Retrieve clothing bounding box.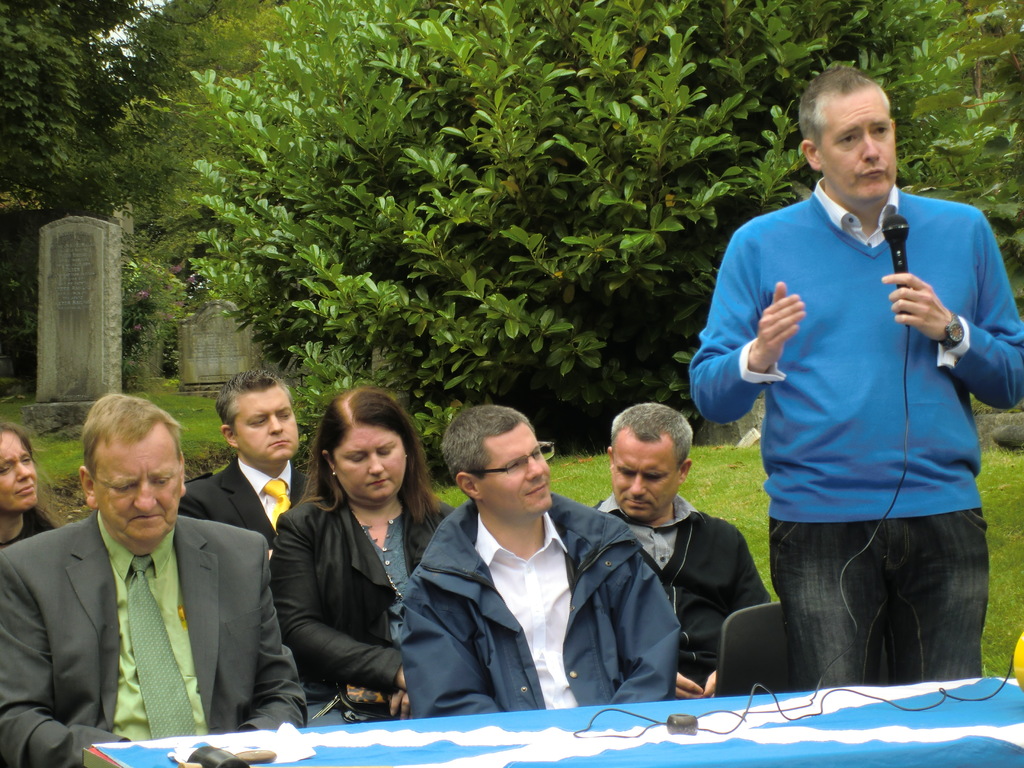
Bounding box: crop(269, 486, 455, 728).
